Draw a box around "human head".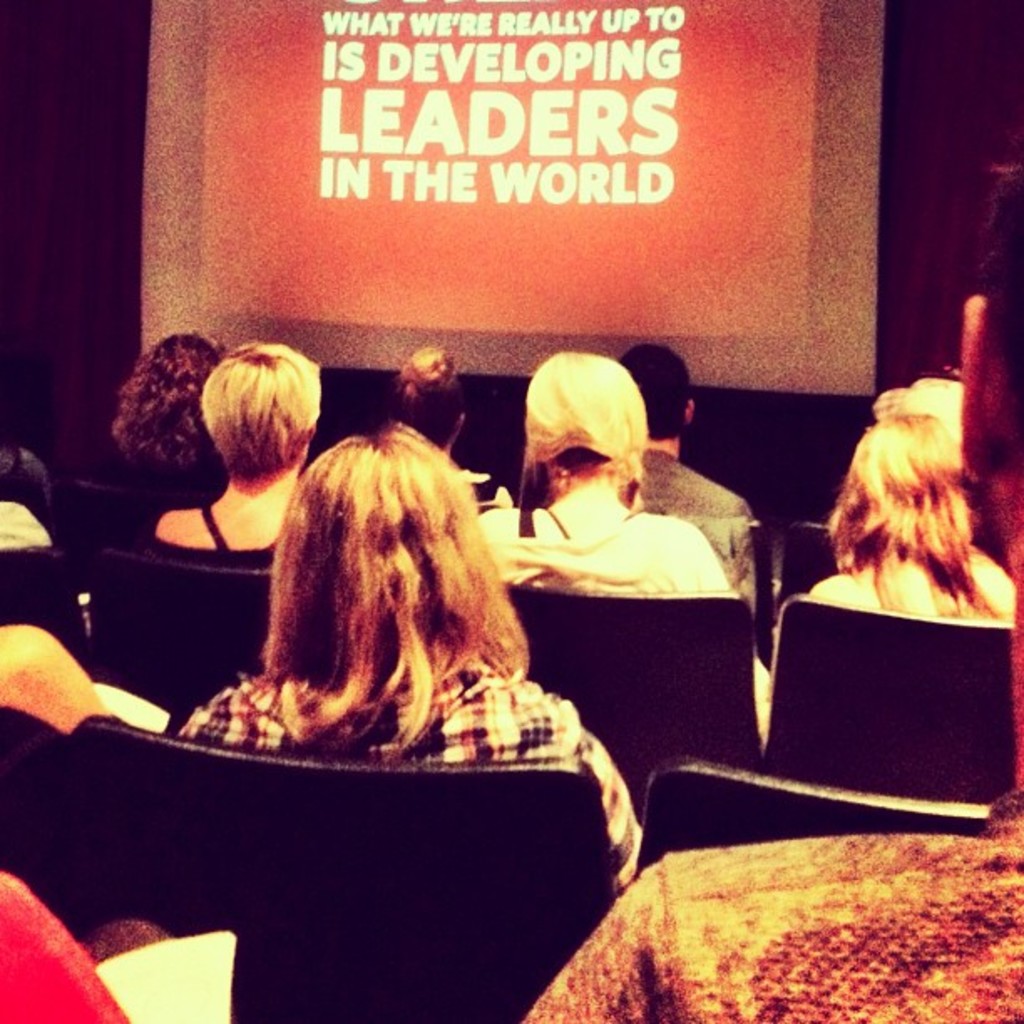
bbox(107, 331, 229, 479).
